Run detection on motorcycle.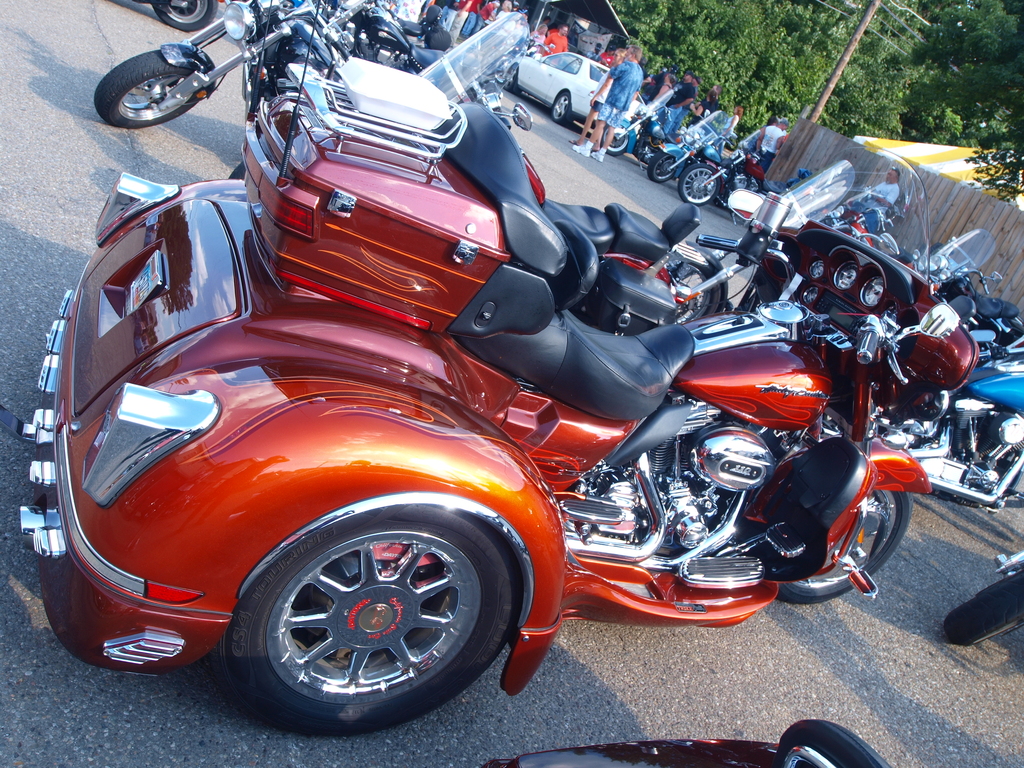
Result: bbox=(666, 157, 842, 328).
